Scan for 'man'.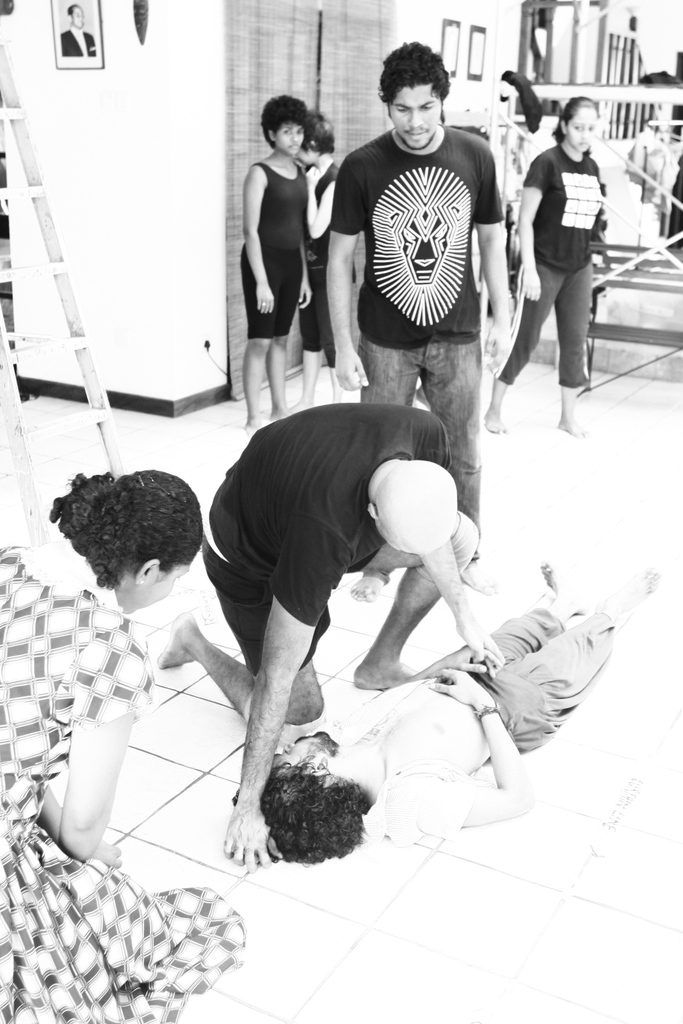
Scan result: <region>157, 402, 504, 861</region>.
